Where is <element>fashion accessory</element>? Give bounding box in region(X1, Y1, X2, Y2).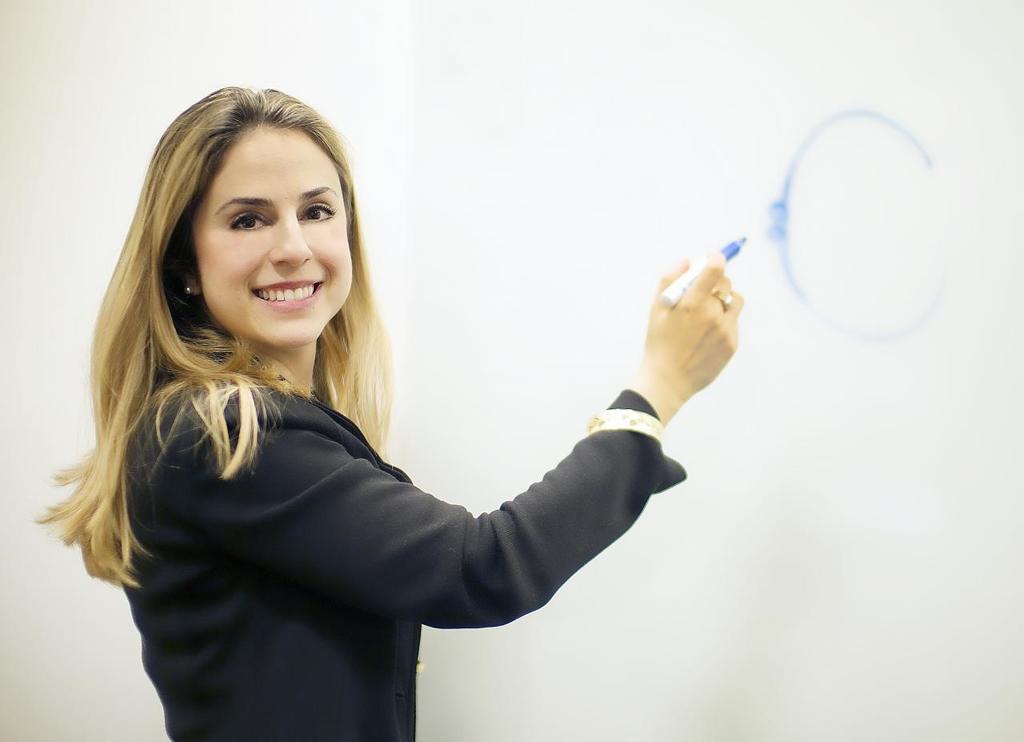
region(186, 285, 190, 291).
